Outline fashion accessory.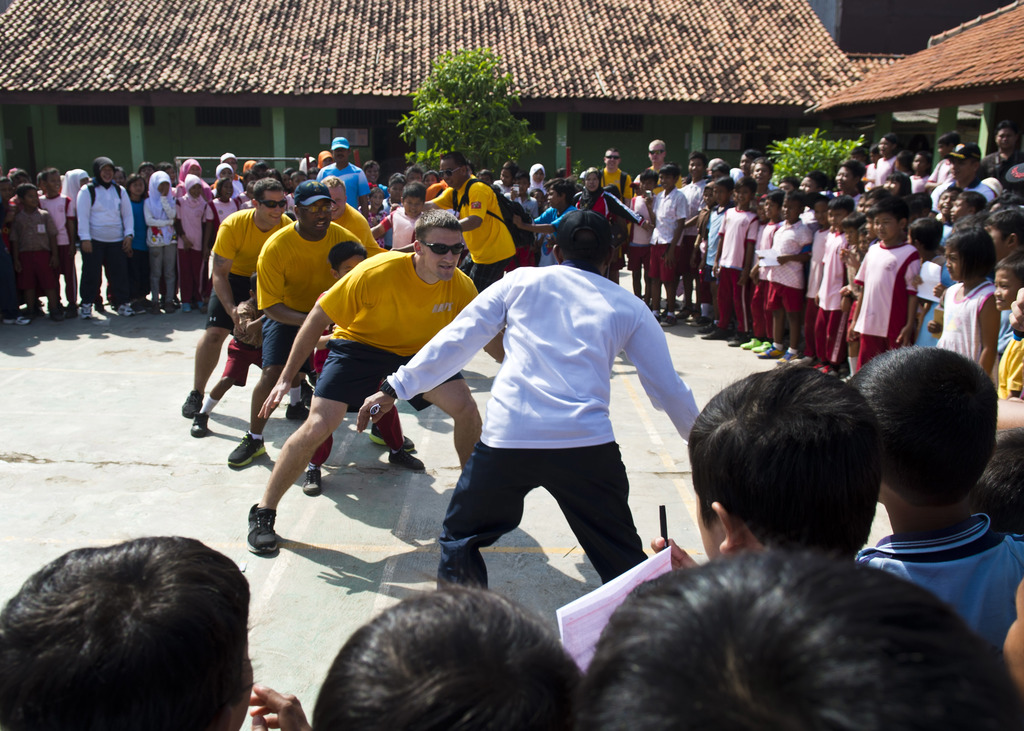
Outline: l=76, t=298, r=93, b=318.
